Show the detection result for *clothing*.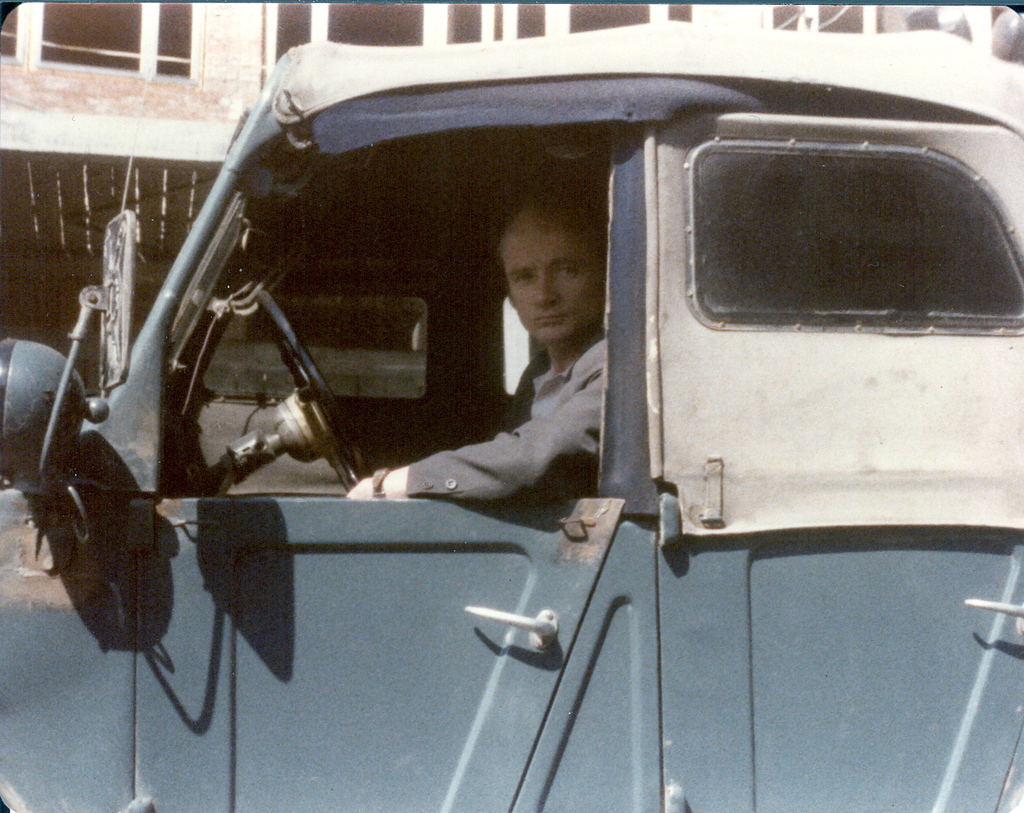
rect(384, 345, 652, 514).
